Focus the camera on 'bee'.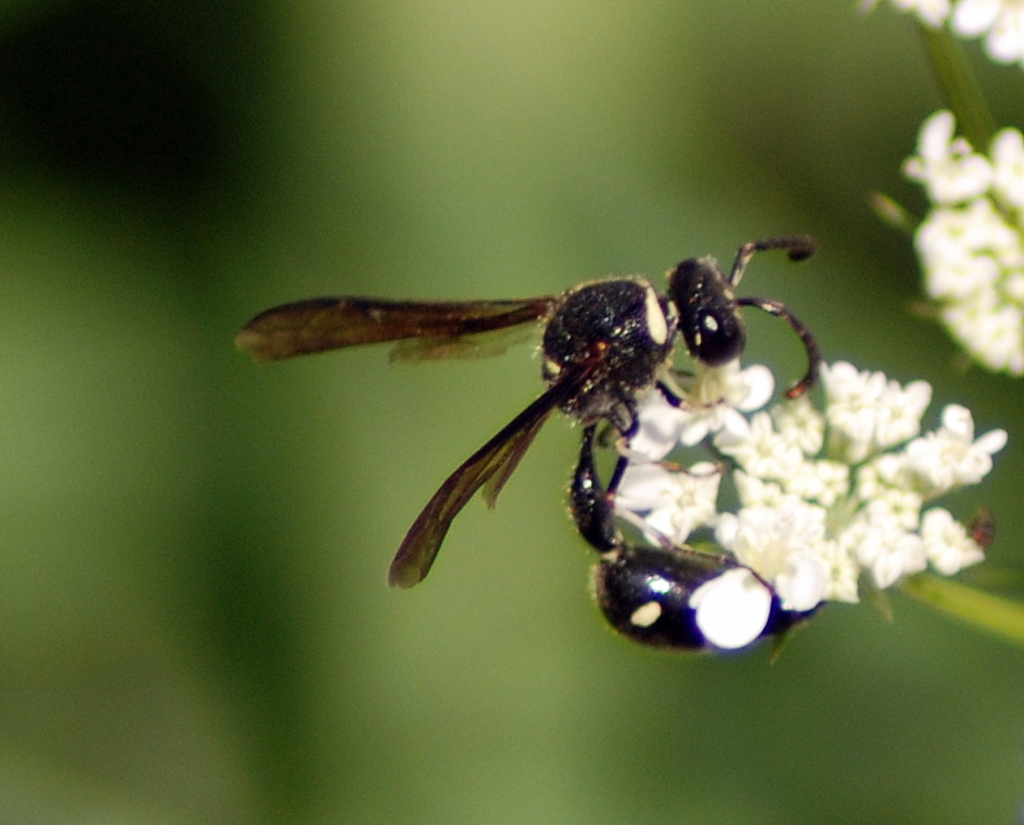
Focus region: BBox(230, 216, 823, 675).
